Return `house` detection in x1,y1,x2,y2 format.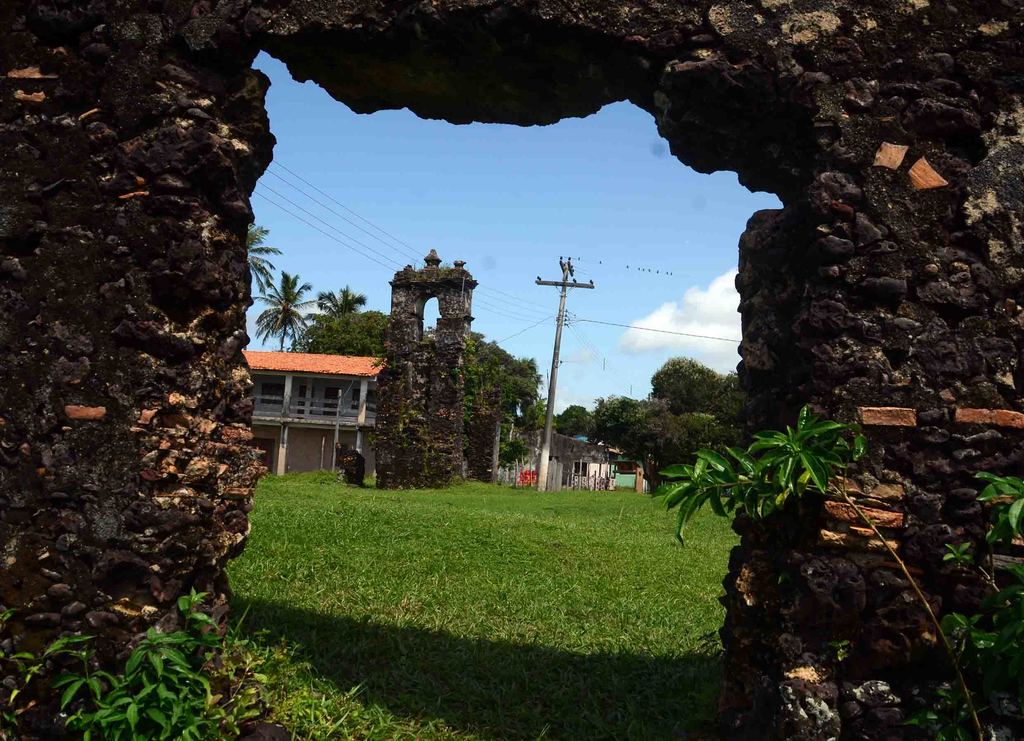
236,316,393,473.
